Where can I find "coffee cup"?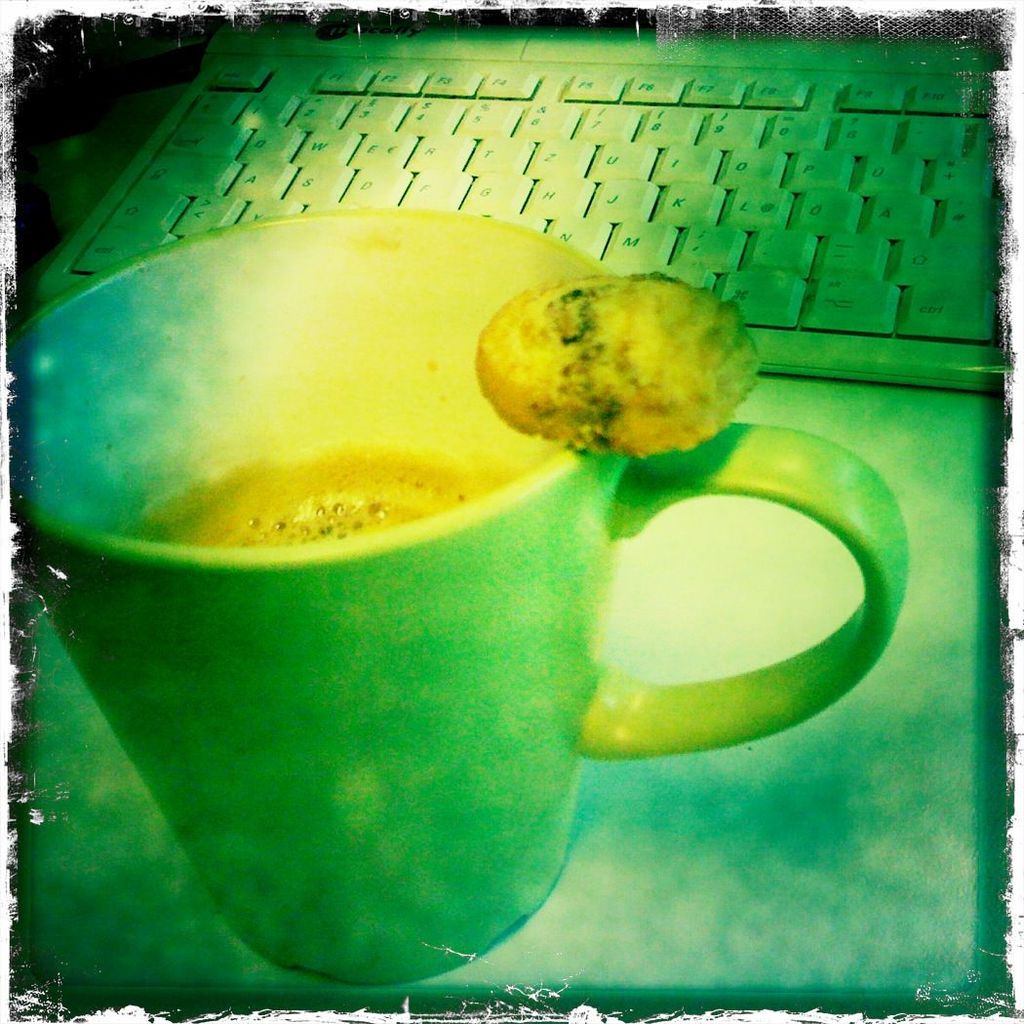
You can find it at x1=0, y1=207, x2=912, y2=990.
